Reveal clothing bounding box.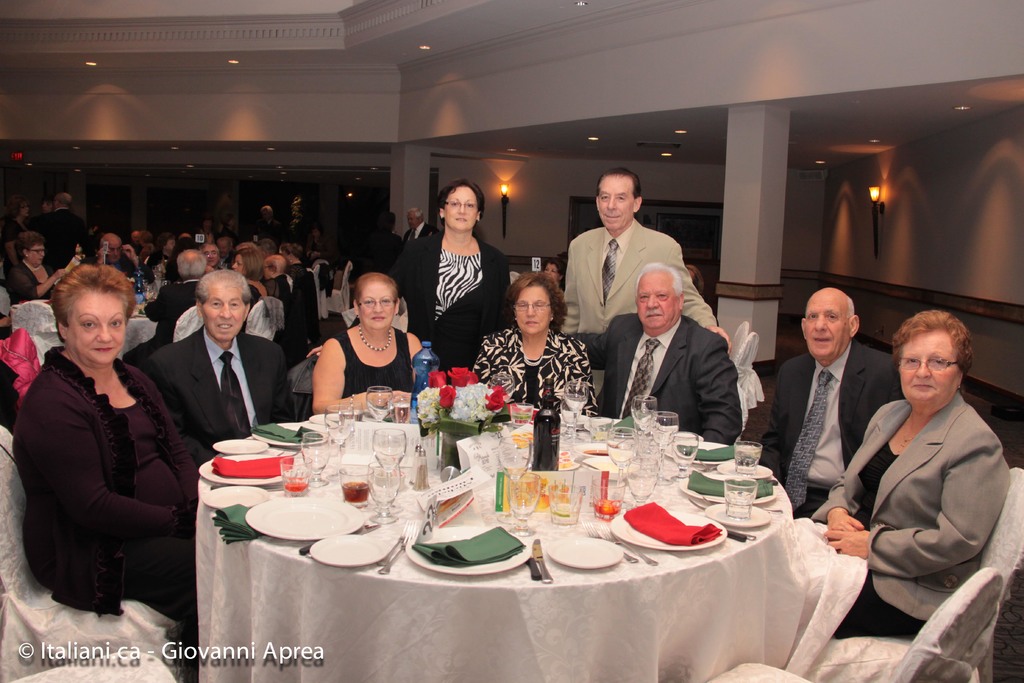
Revealed: region(472, 323, 599, 416).
